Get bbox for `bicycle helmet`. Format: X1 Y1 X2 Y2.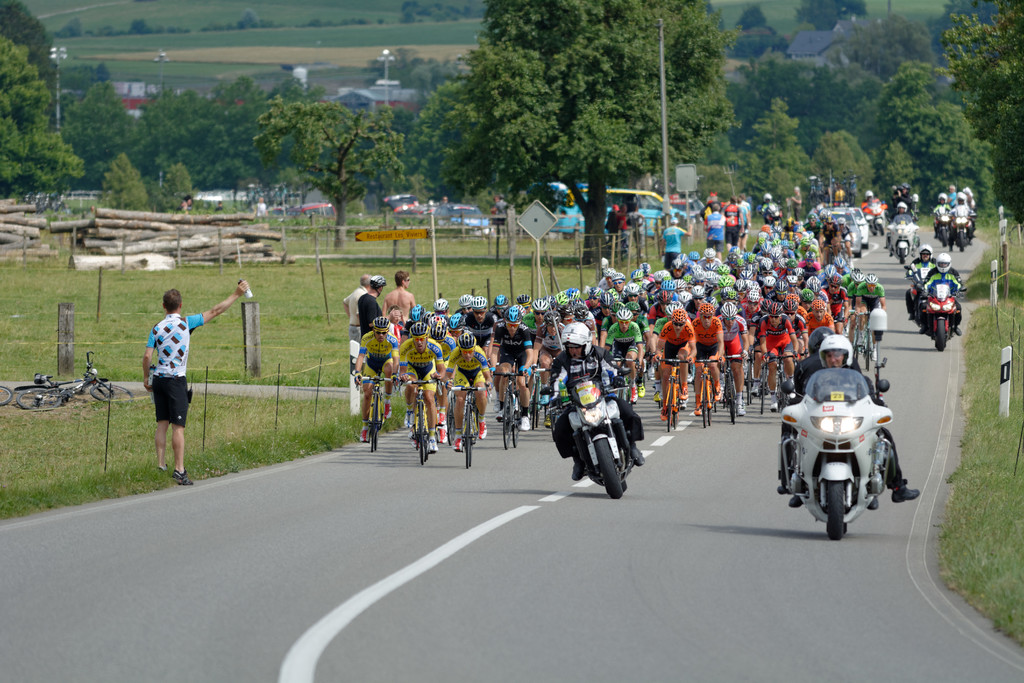
429 322 444 342.
